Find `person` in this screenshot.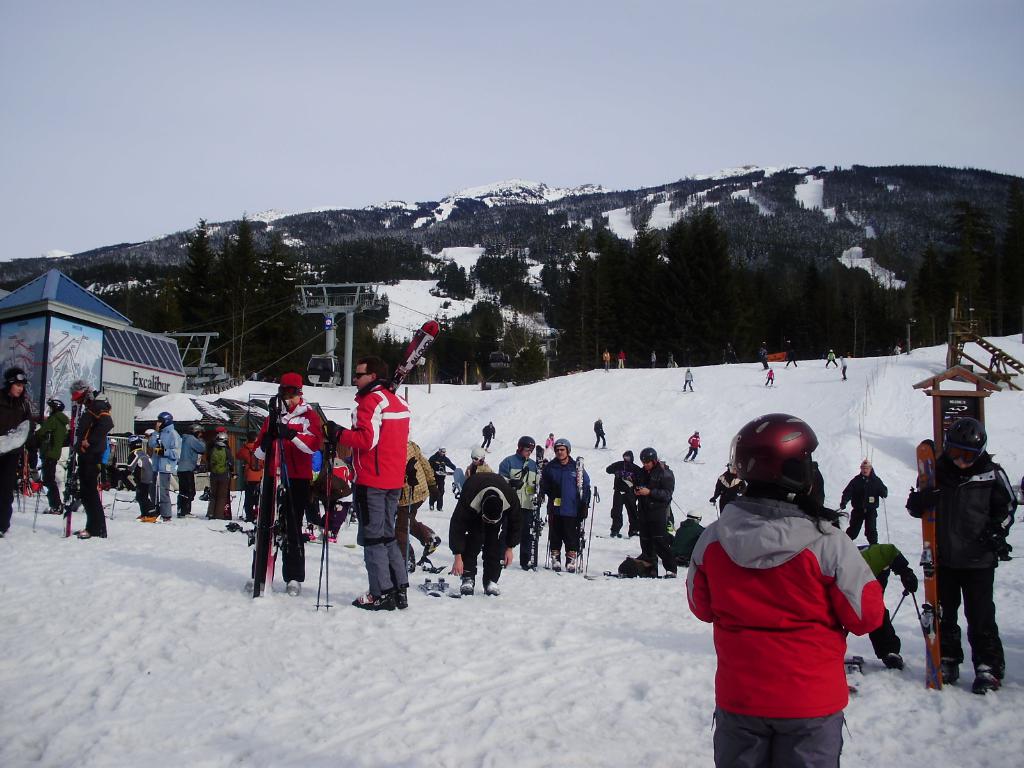
The bounding box for `person` is <box>388,435,440,572</box>.
